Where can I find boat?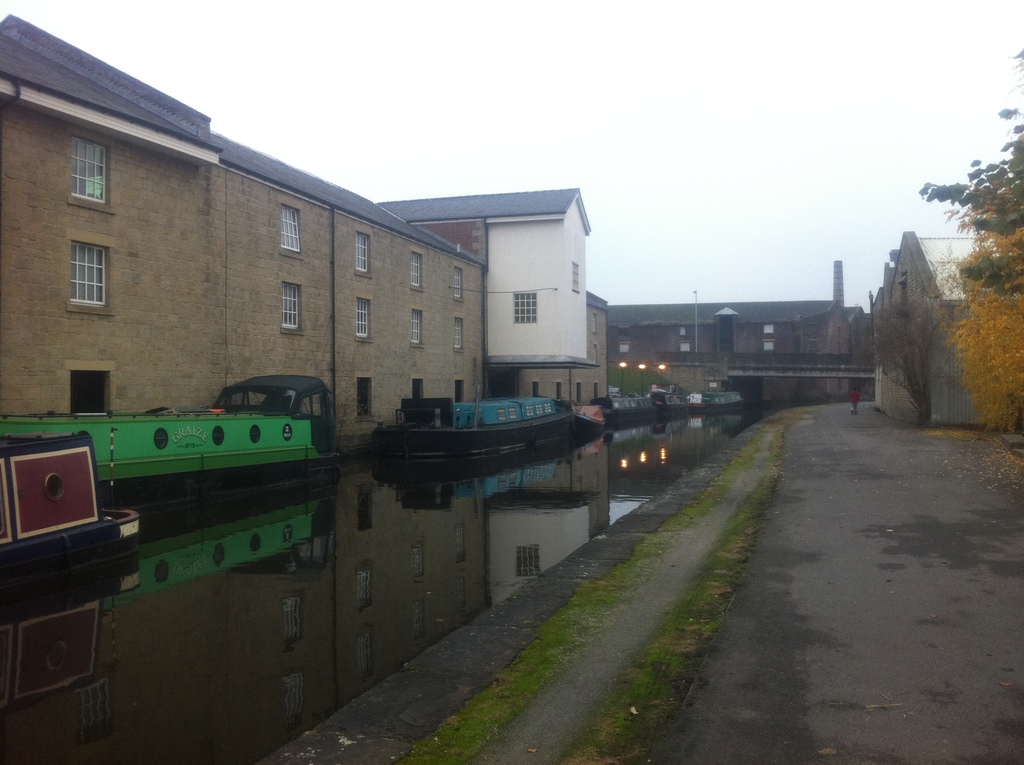
You can find it at l=3, t=371, r=338, b=480.
